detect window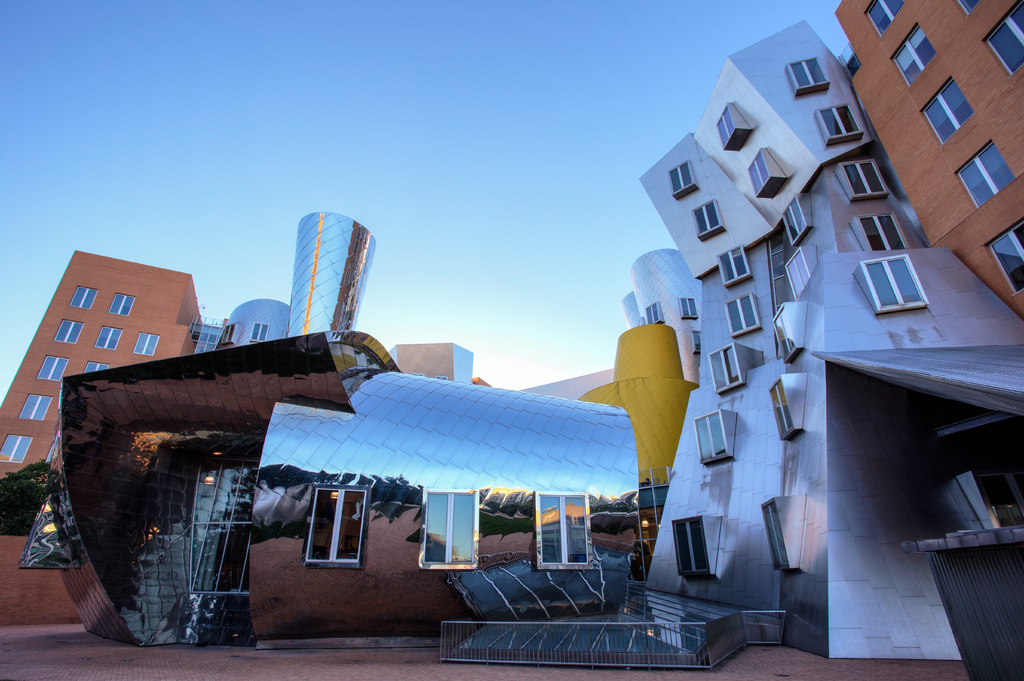
x1=782, y1=193, x2=812, y2=243
